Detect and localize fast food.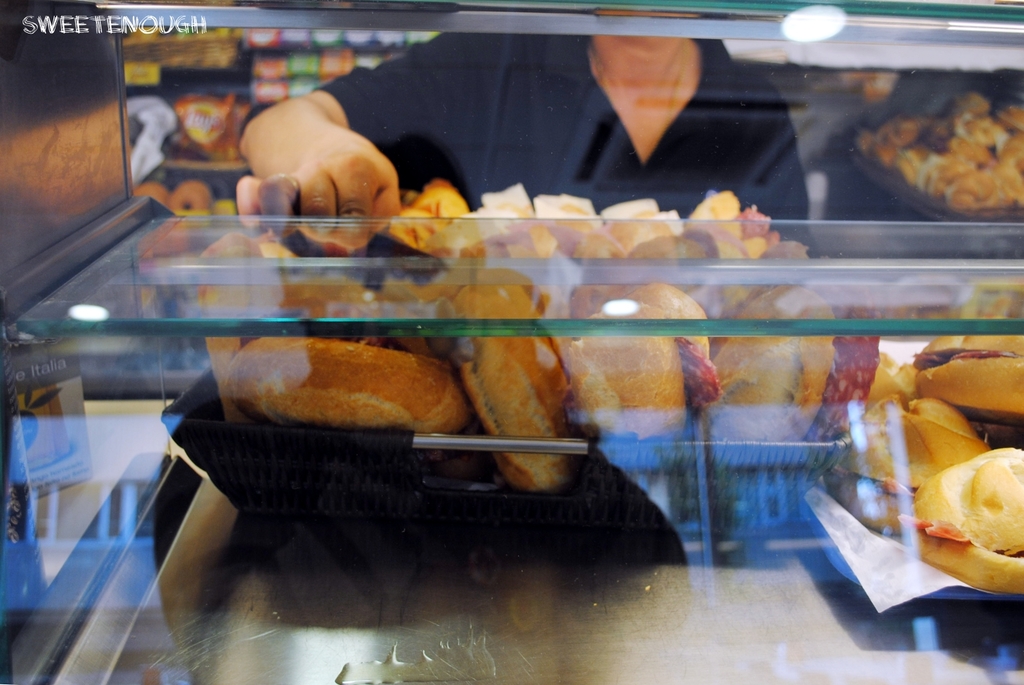
Localized at <bbox>576, 255, 705, 344</bbox>.
